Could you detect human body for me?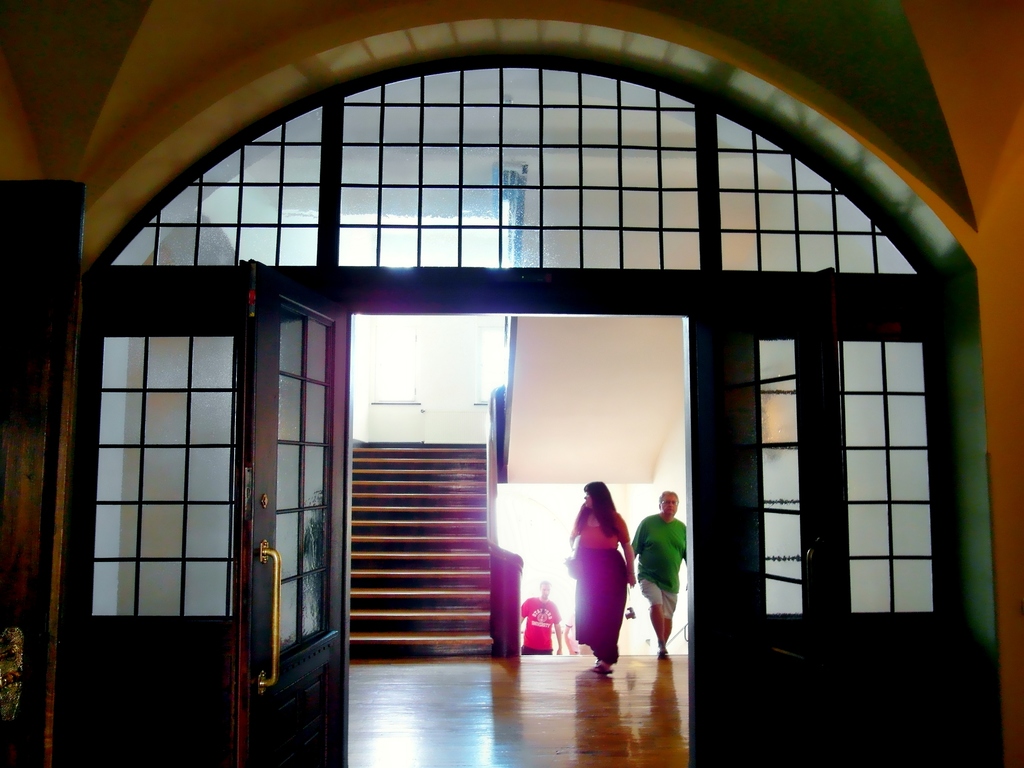
Detection result: (568,501,636,680).
